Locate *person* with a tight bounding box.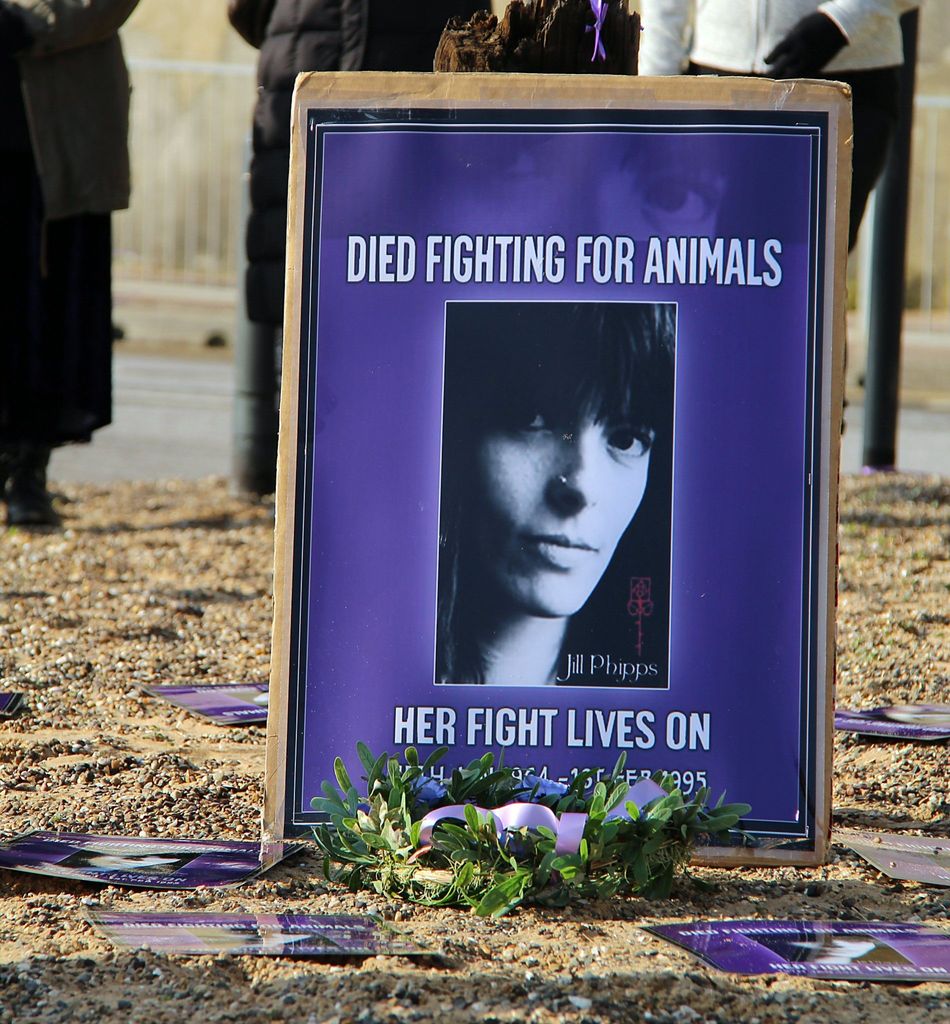
l=223, t=0, r=494, b=499.
